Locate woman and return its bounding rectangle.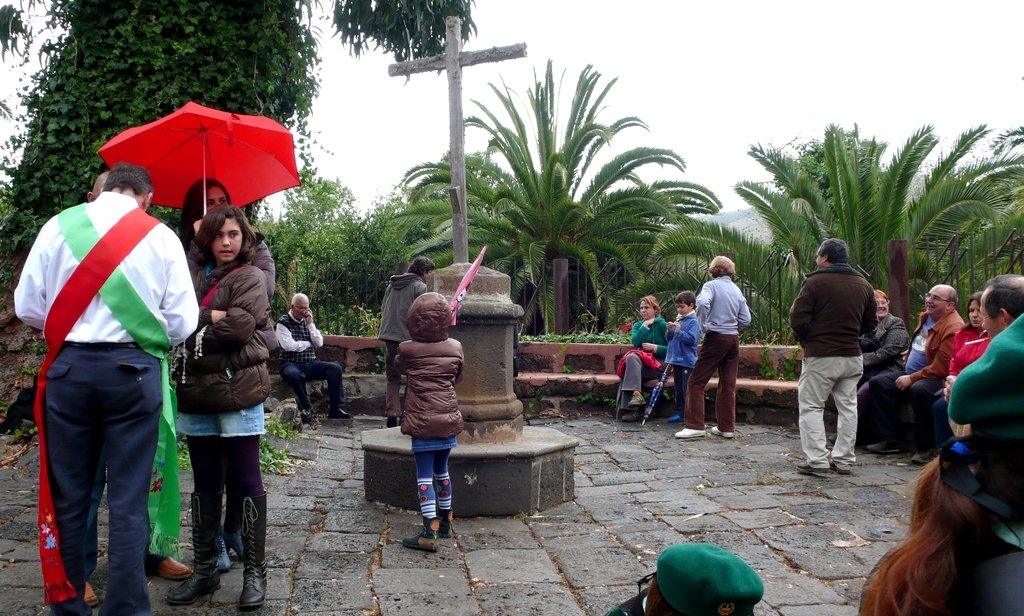
detection(829, 289, 916, 444).
